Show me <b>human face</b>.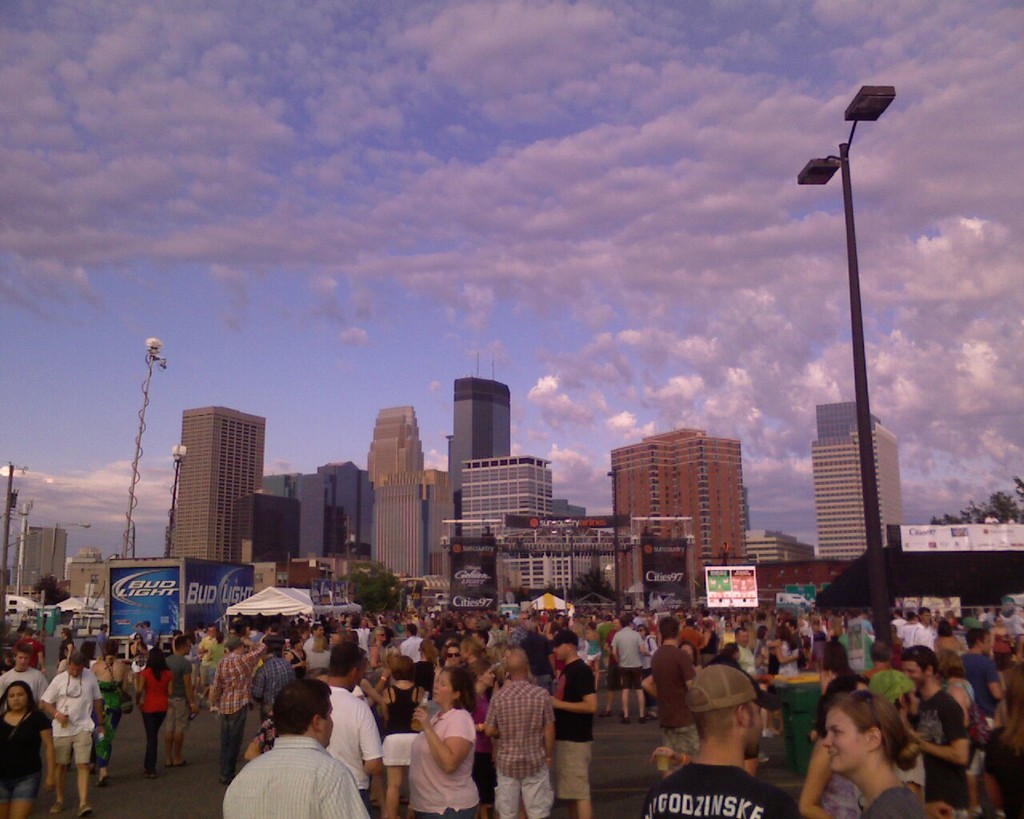
<b>human face</b> is here: 906:664:926:689.
